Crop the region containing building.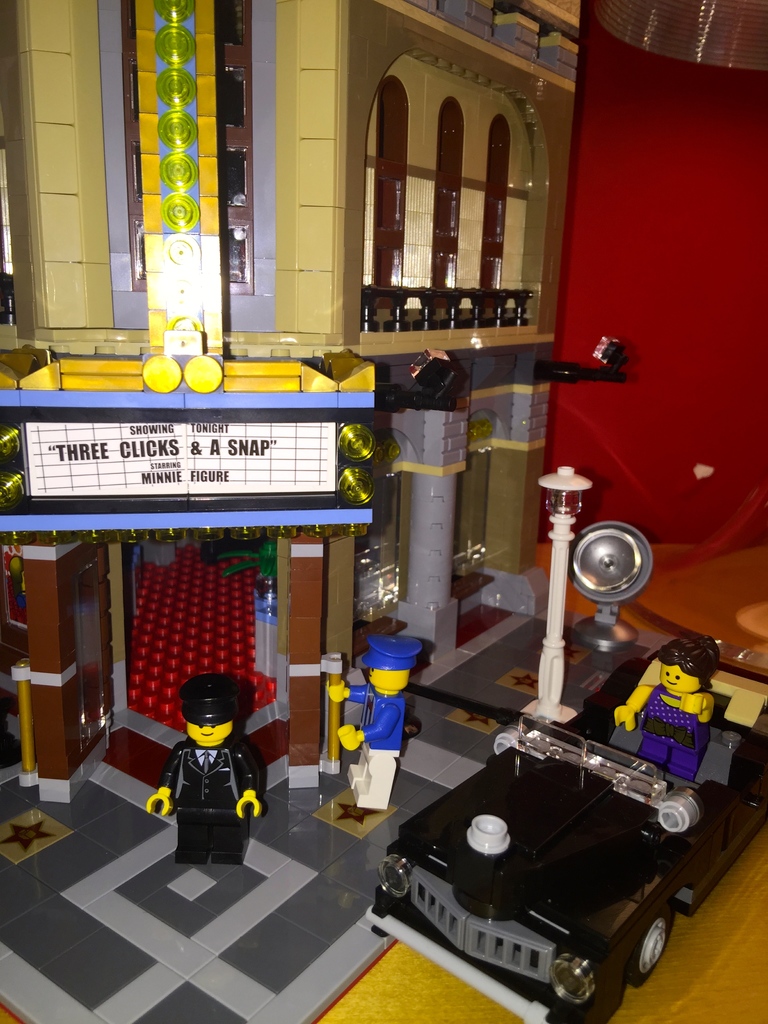
Crop region: bbox(0, 0, 596, 801).
